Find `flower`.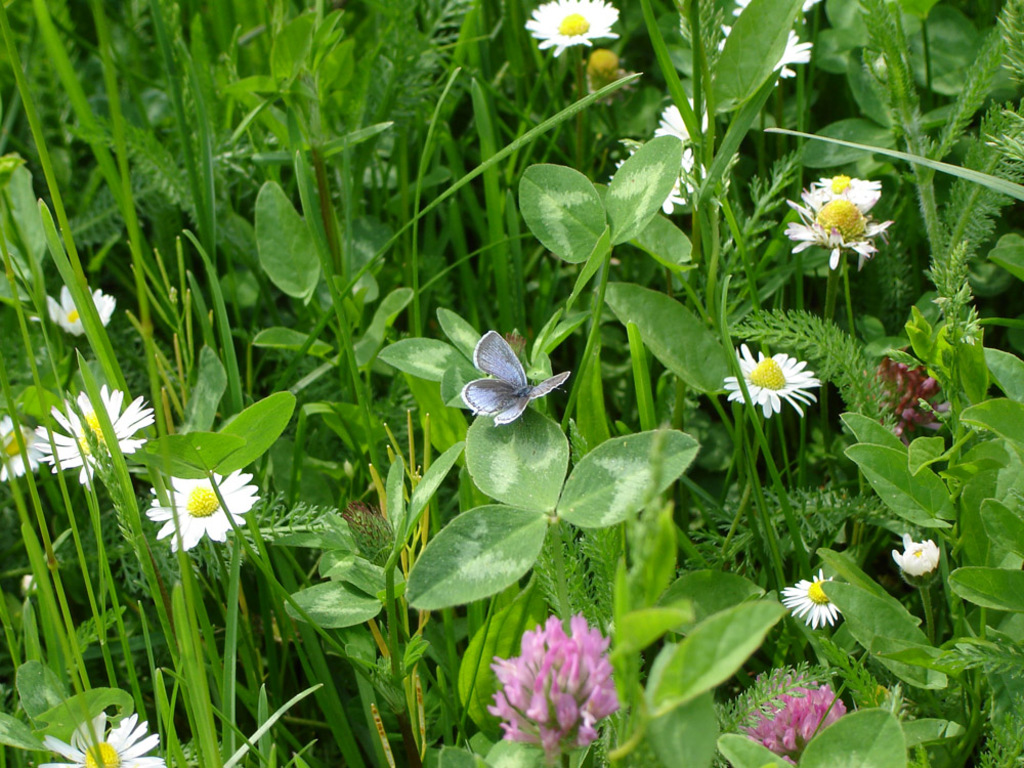
(783,198,893,273).
